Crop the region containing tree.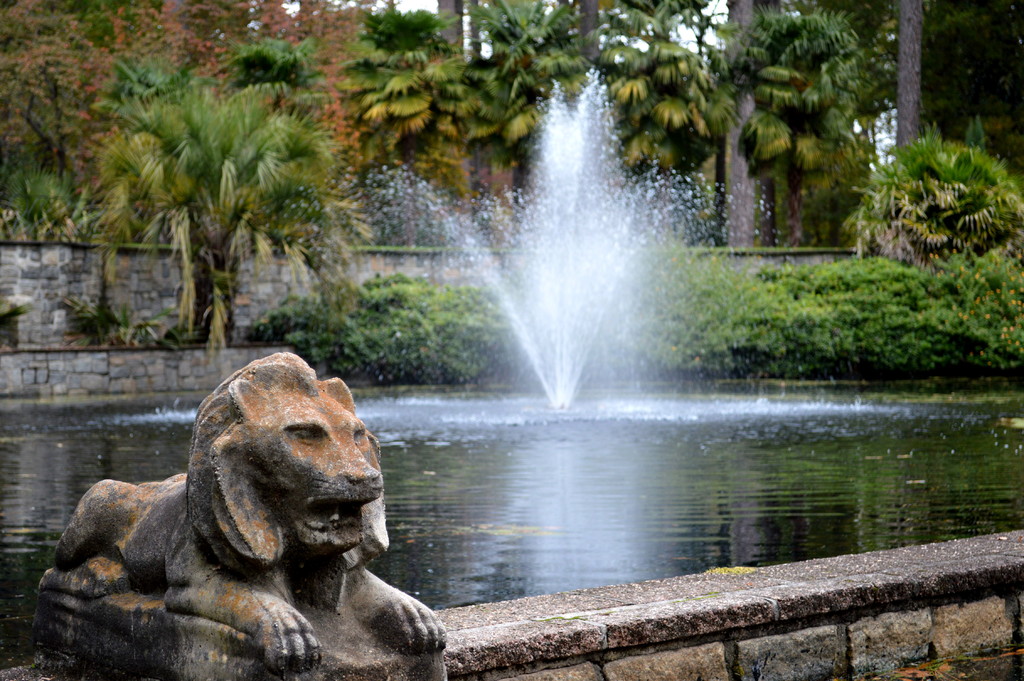
Crop region: box(0, 0, 127, 173).
